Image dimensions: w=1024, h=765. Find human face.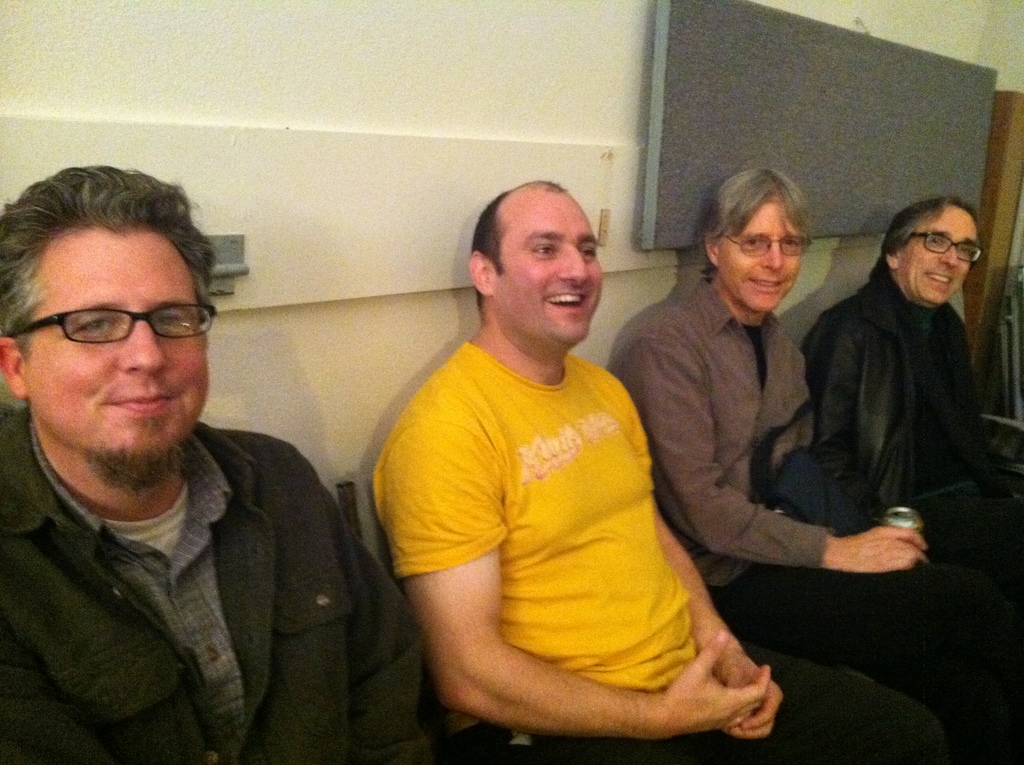
722, 195, 804, 321.
